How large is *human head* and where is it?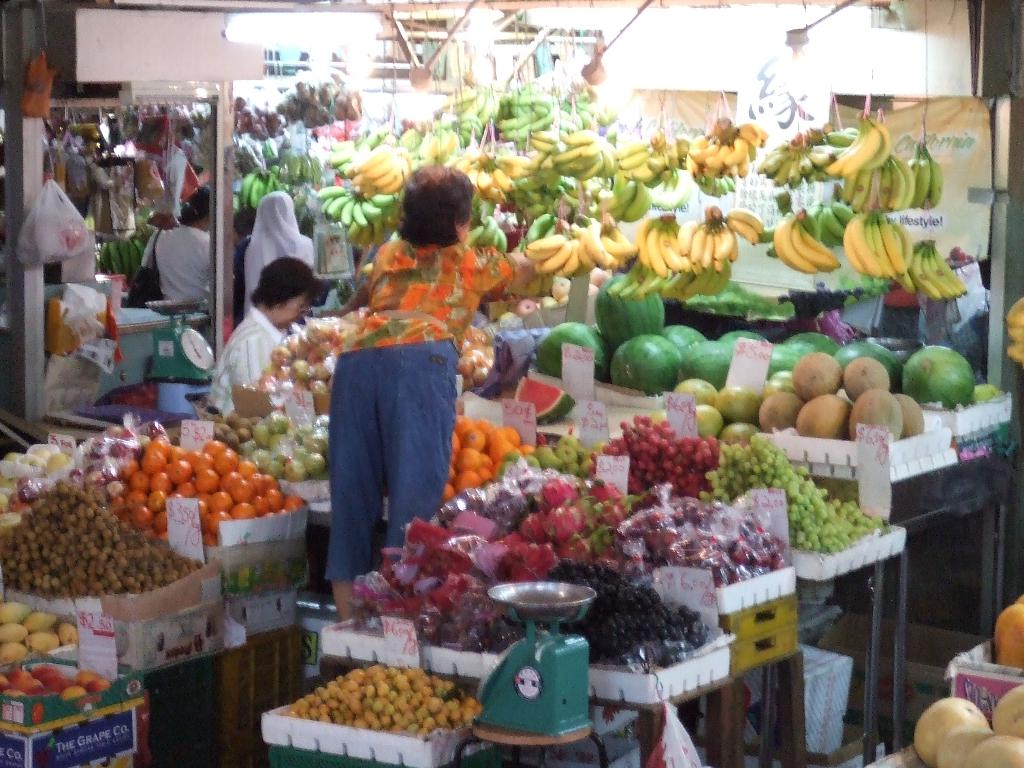
Bounding box: 257 190 296 223.
